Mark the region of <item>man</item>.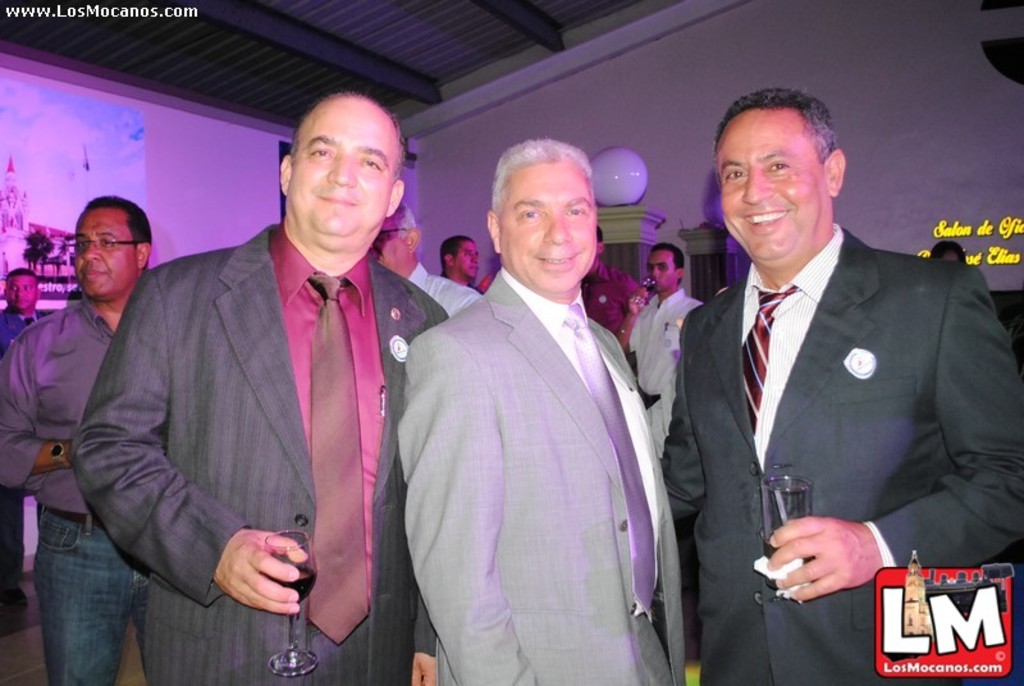
Region: 0, 269, 52, 619.
